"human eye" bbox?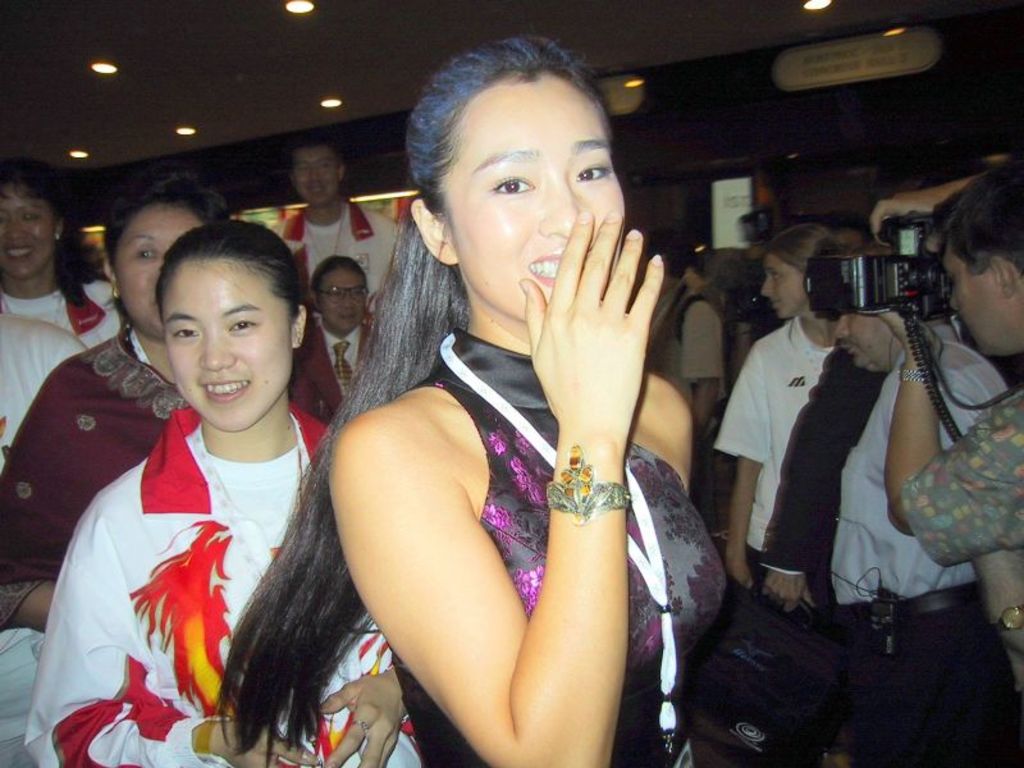
locate(319, 161, 330, 168)
